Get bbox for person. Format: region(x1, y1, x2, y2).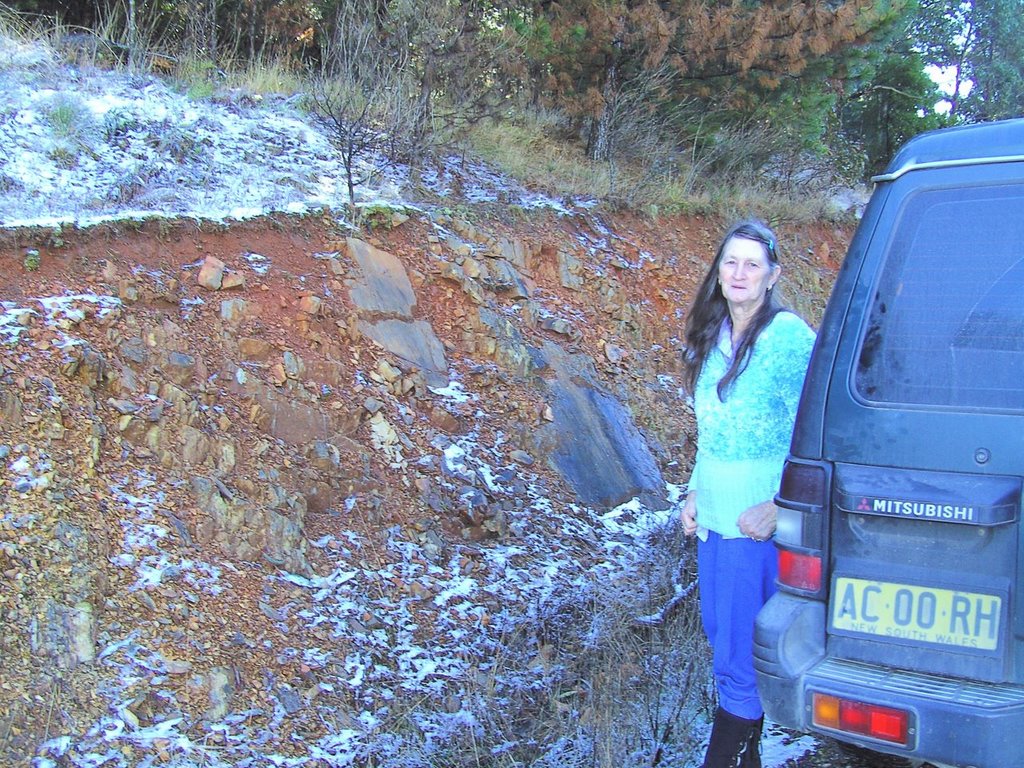
region(681, 220, 823, 767).
